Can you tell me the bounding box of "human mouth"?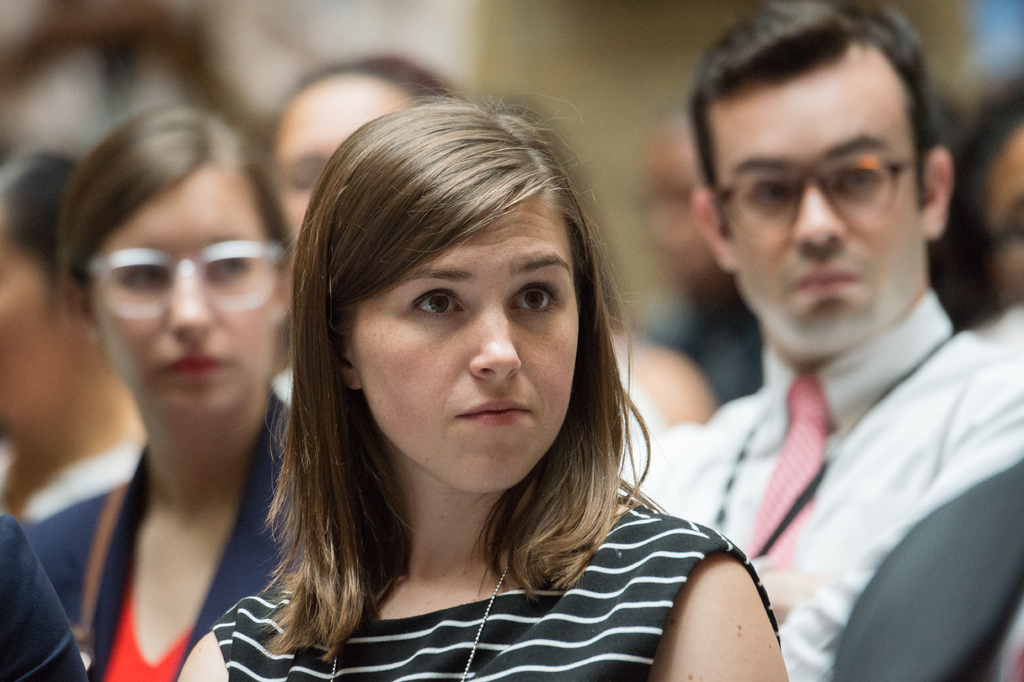
163, 347, 237, 388.
